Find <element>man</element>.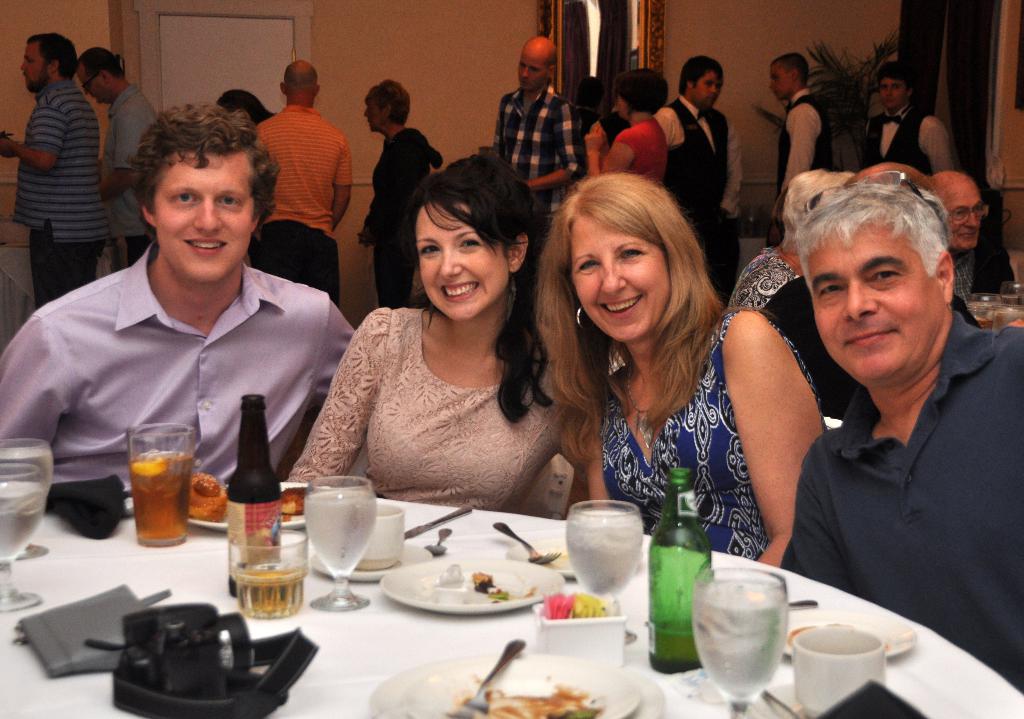
(left=72, top=43, right=152, bottom=271).
